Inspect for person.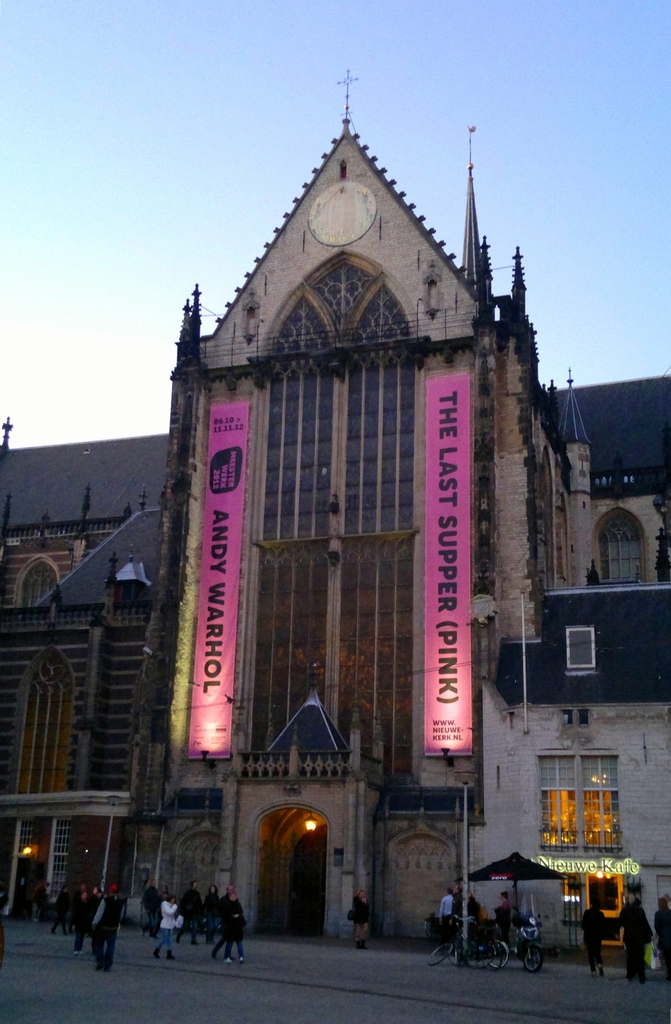
Inspection: detection(619, 890, 645, 977).
